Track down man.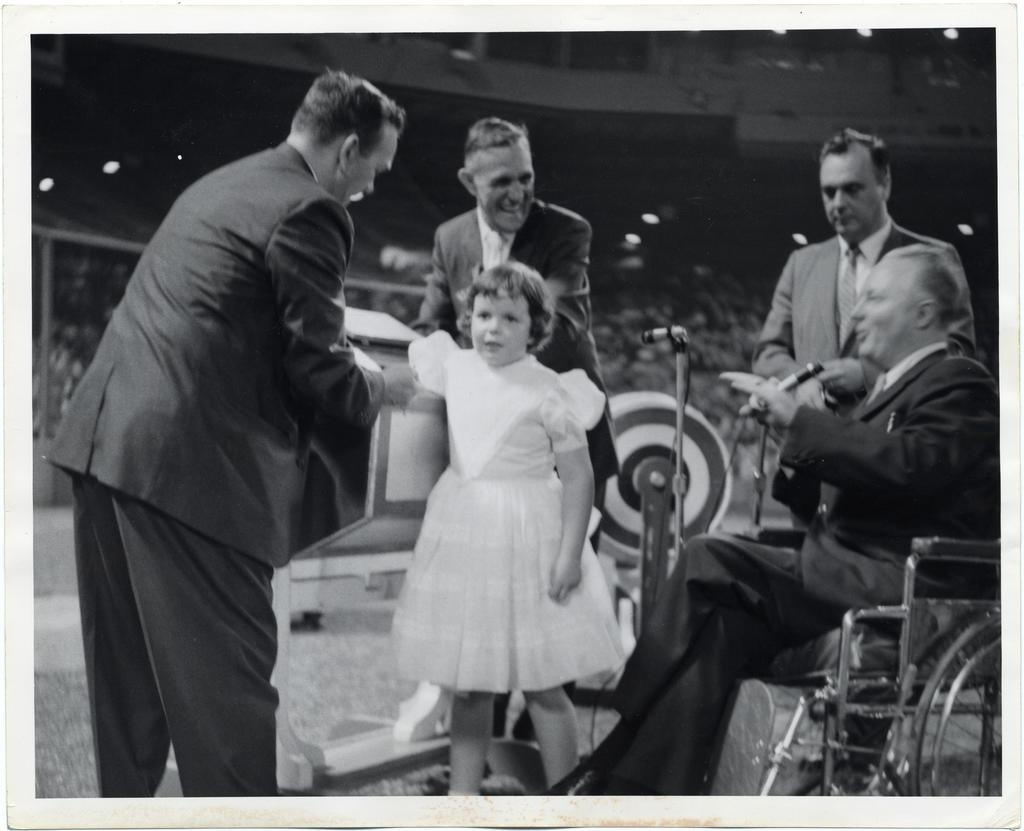
Tracked to {"left": 583, "top": 245, "right": 1000, "bottom": 791}.
